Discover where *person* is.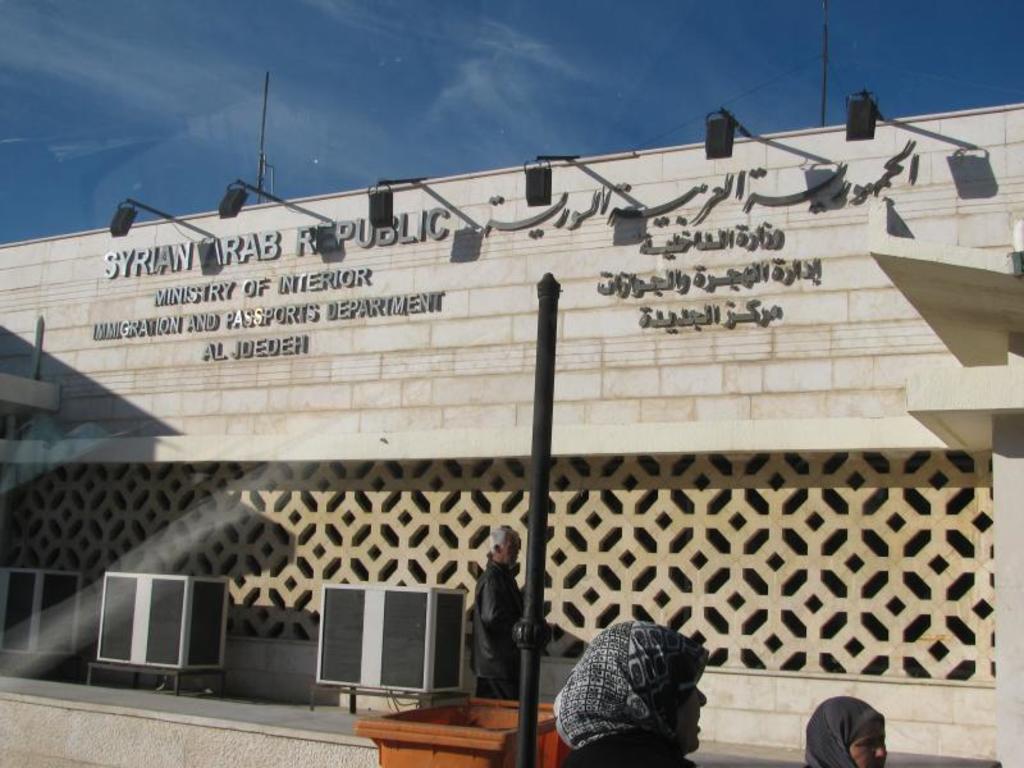
Discovered at (462,532,529,713).
